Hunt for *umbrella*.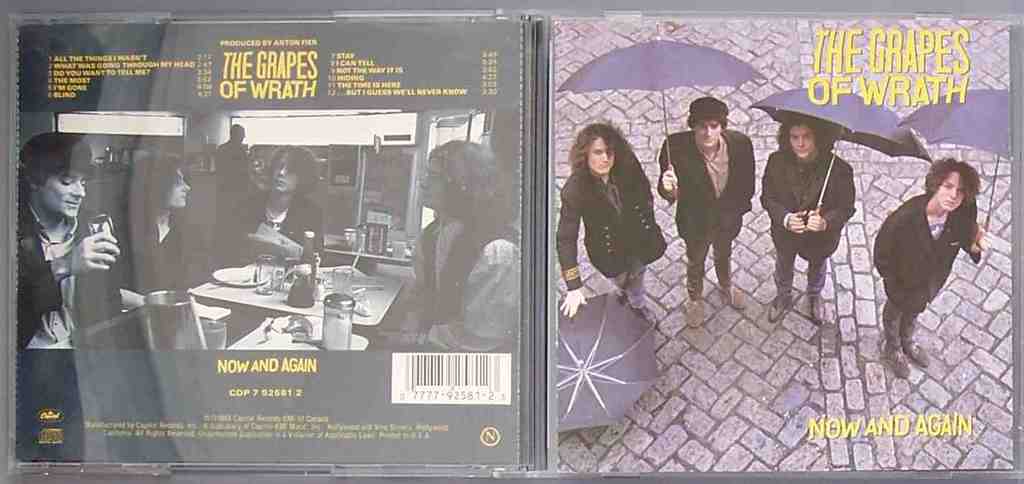
Hunted down at bbox=(554, 22, 767, 199).
